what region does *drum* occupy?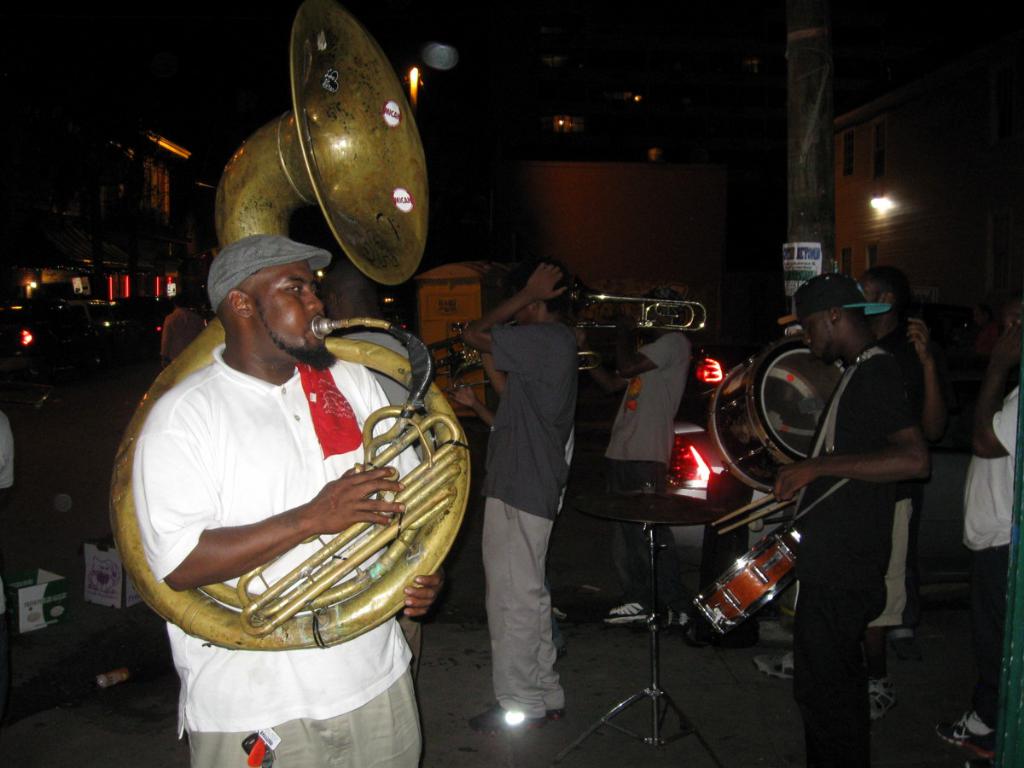
bbox(694, 523, 802, 636).
